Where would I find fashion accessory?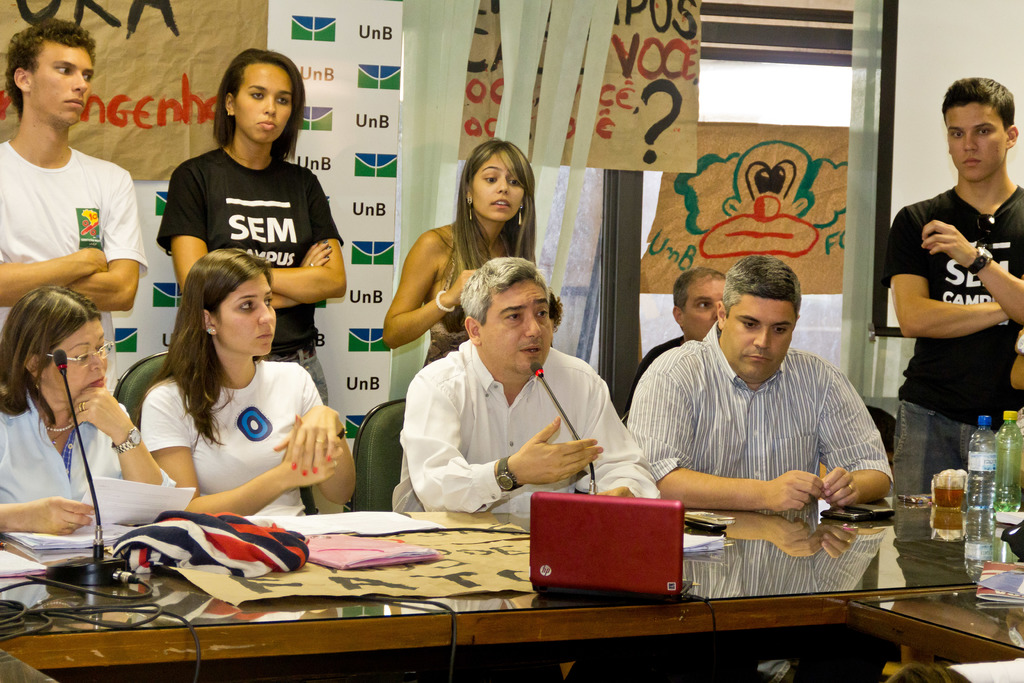
At bbox=(45, 432, 68, 449).
